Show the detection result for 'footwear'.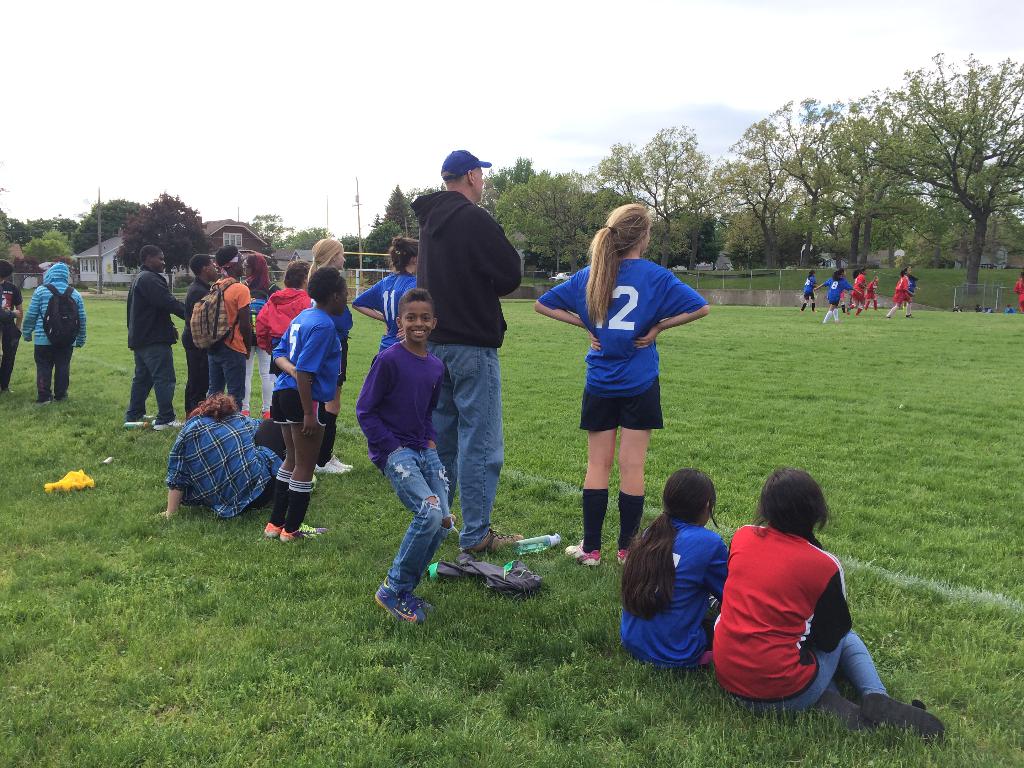
<region>847, 308, 851, 315</region>.
